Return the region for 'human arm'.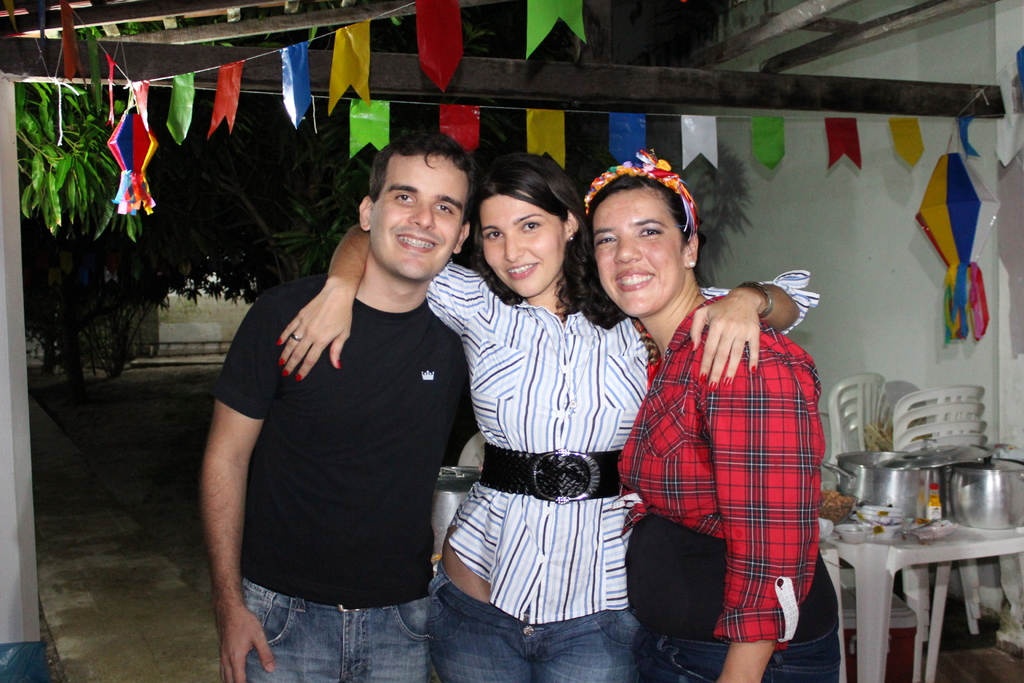
(714, 333, 824, 682).
